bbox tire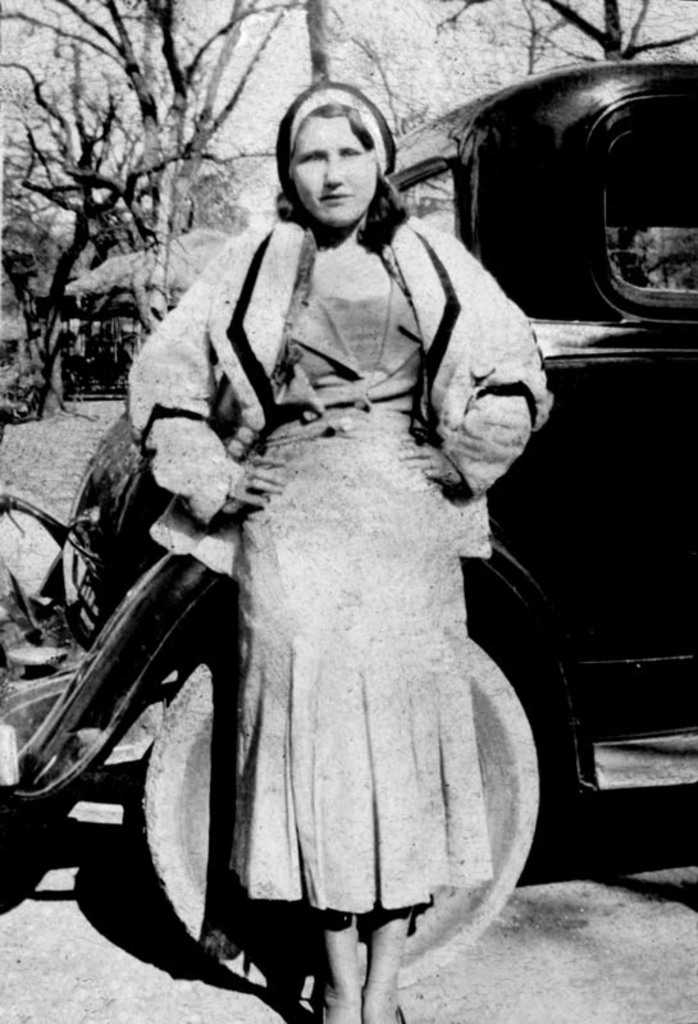
select_region(131, 603, 547, 1001)
